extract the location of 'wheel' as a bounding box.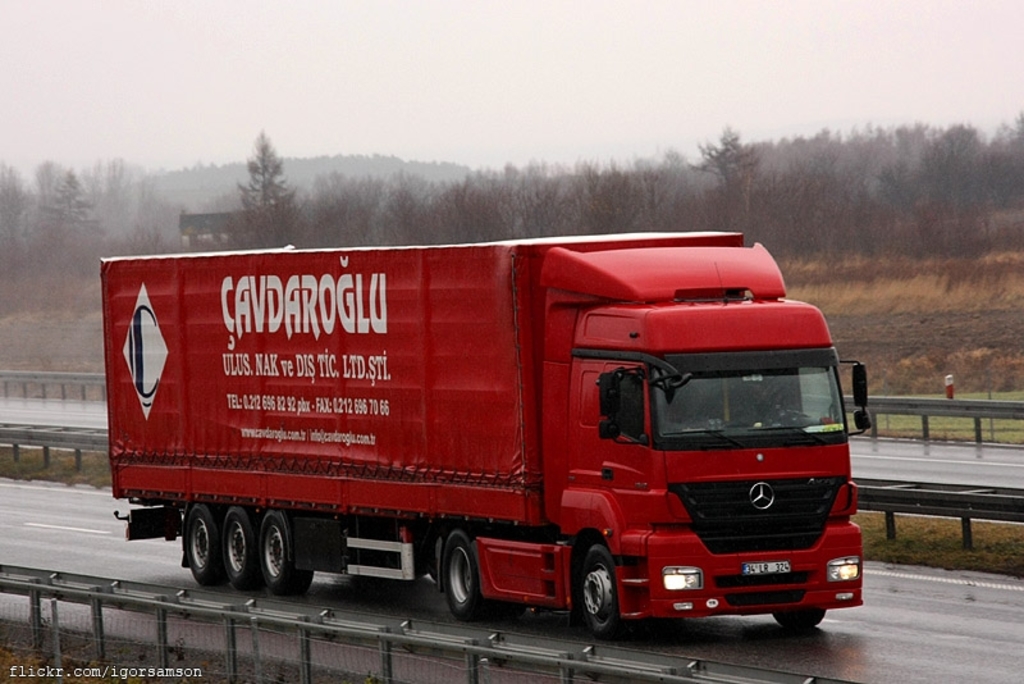
x1=571 y1=551 x2=632 y2=639.
